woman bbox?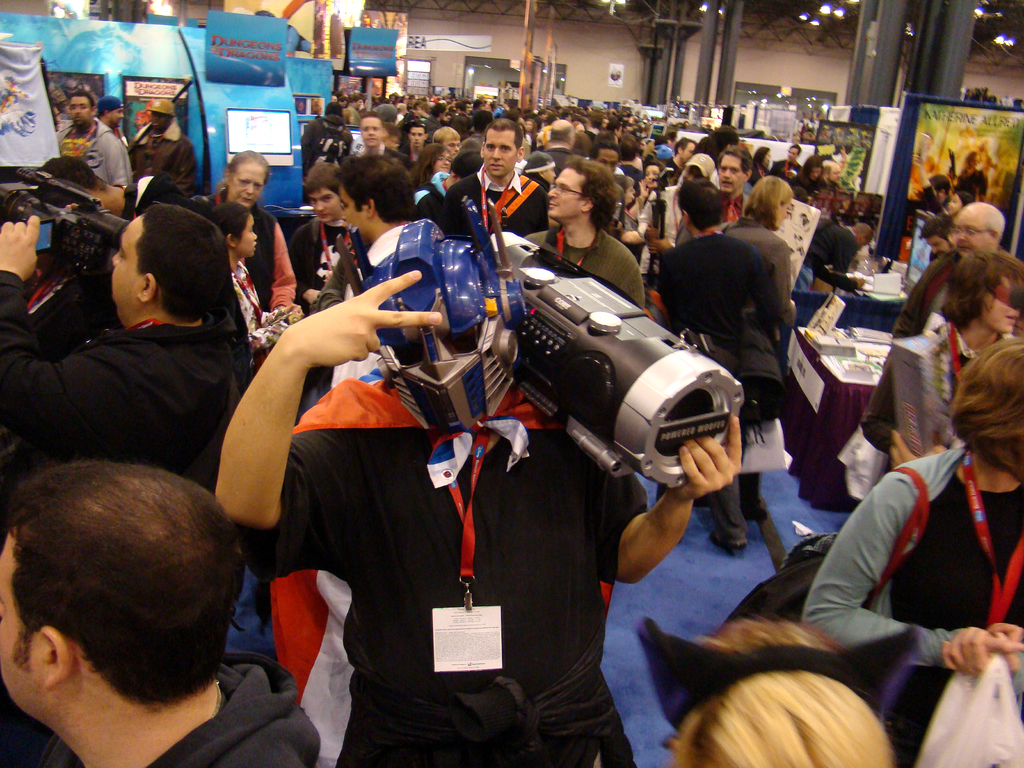
bbox(799, 338, 1023, 767)
